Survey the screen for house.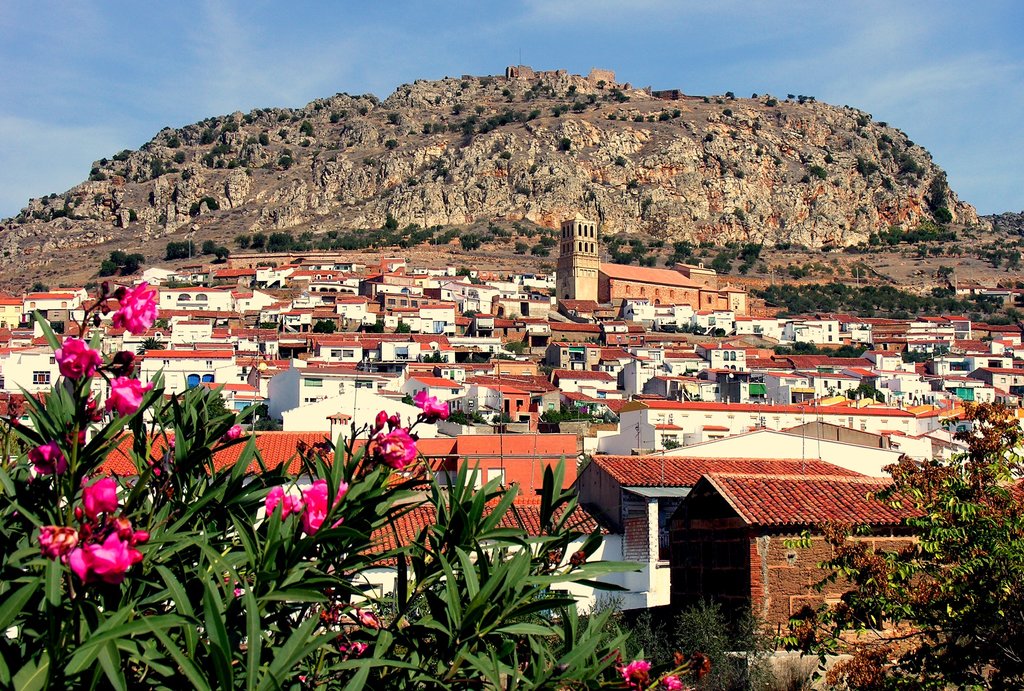
Survey found: <bbox>484, 280, 519, 293</bbox>.
